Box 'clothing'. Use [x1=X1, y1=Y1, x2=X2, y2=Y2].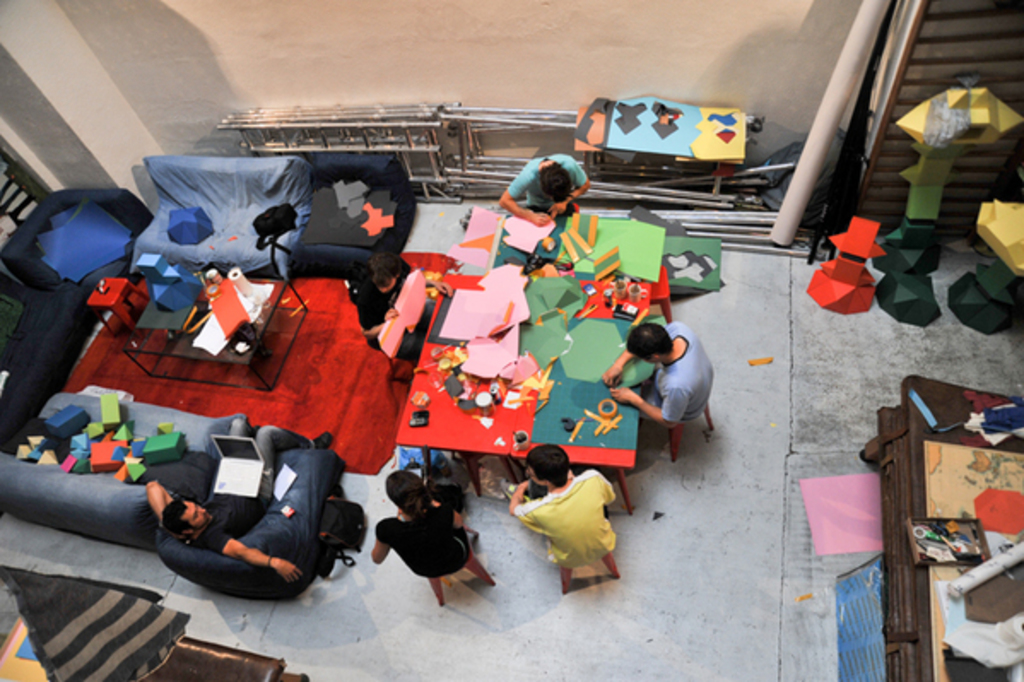
[x1=195, y1=414, x2=318, y2=550].
